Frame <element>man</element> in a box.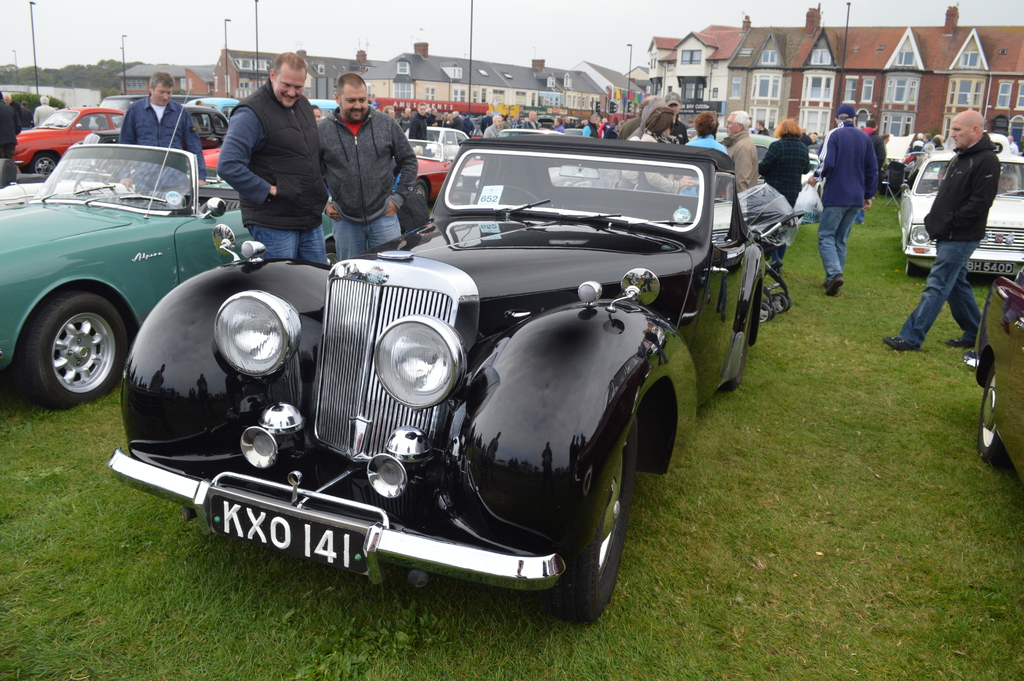
[807, 104, 878, 297].
